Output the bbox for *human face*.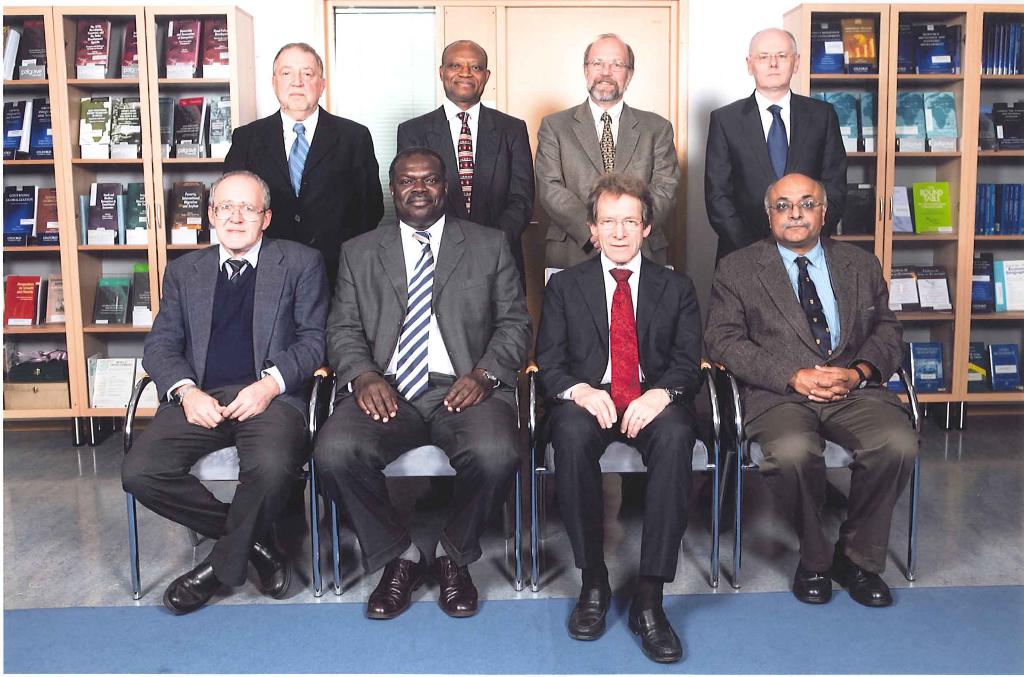
rect(596, 191, 646, 265).
